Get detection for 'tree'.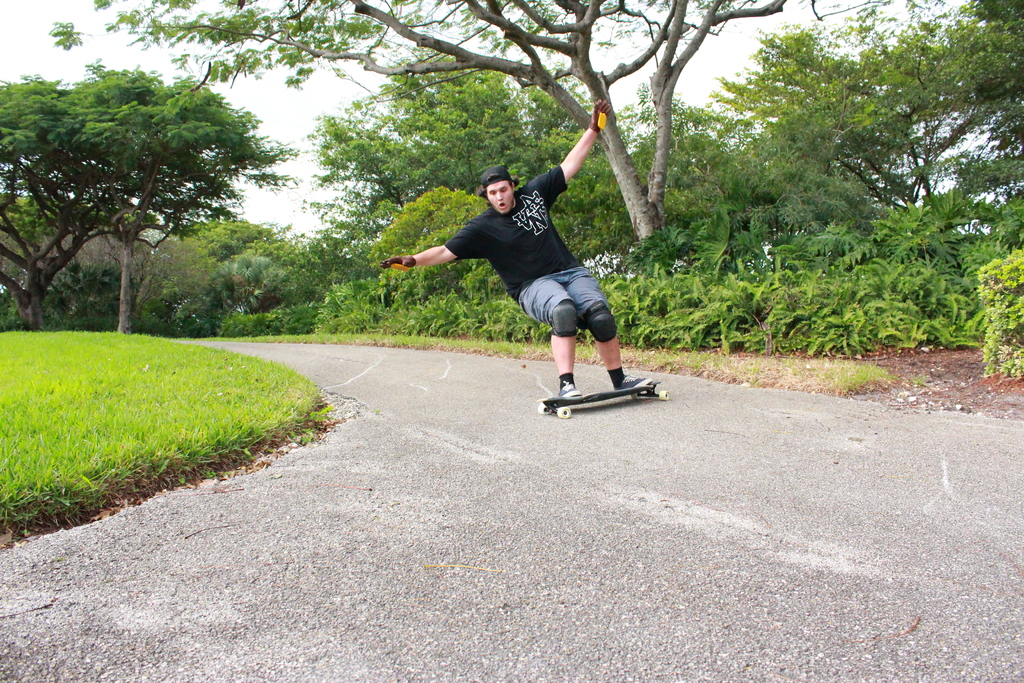
Detection: Rect(0, 191, 150, 317).
